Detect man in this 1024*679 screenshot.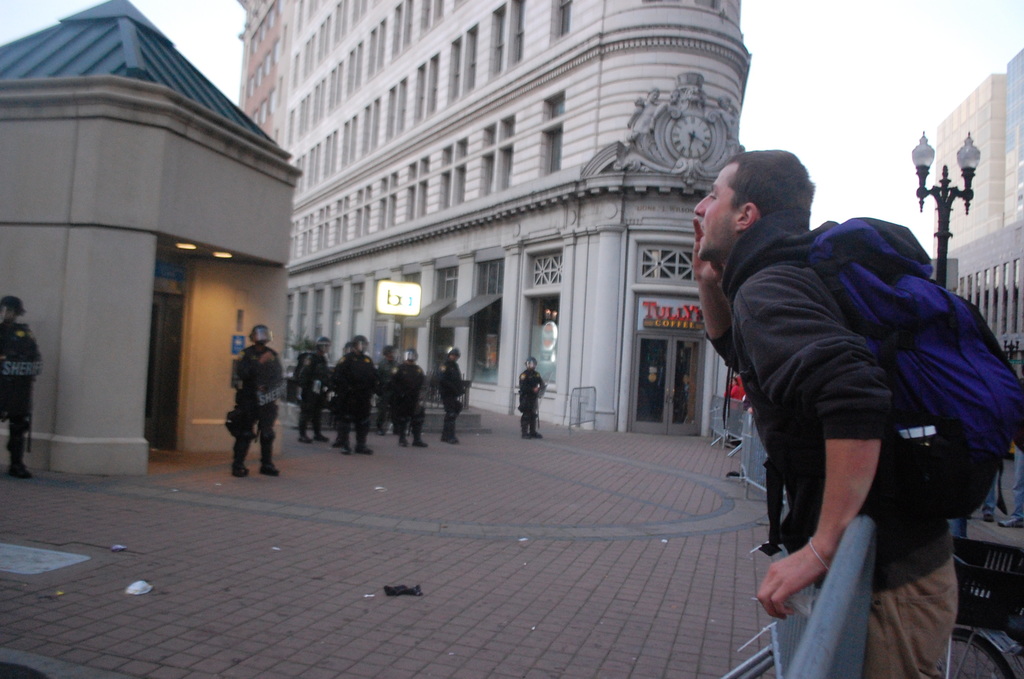
Detection: left=517, top=357, right=547, bottom=442.
